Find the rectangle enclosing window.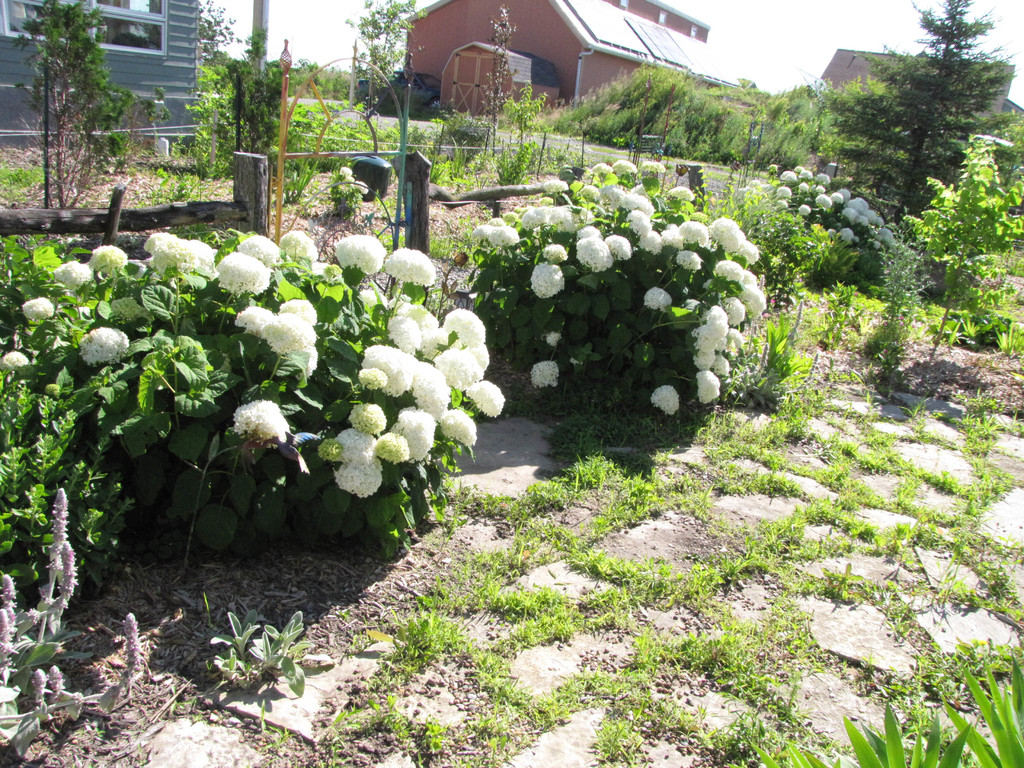
locate(92, 17, 170, 51).
